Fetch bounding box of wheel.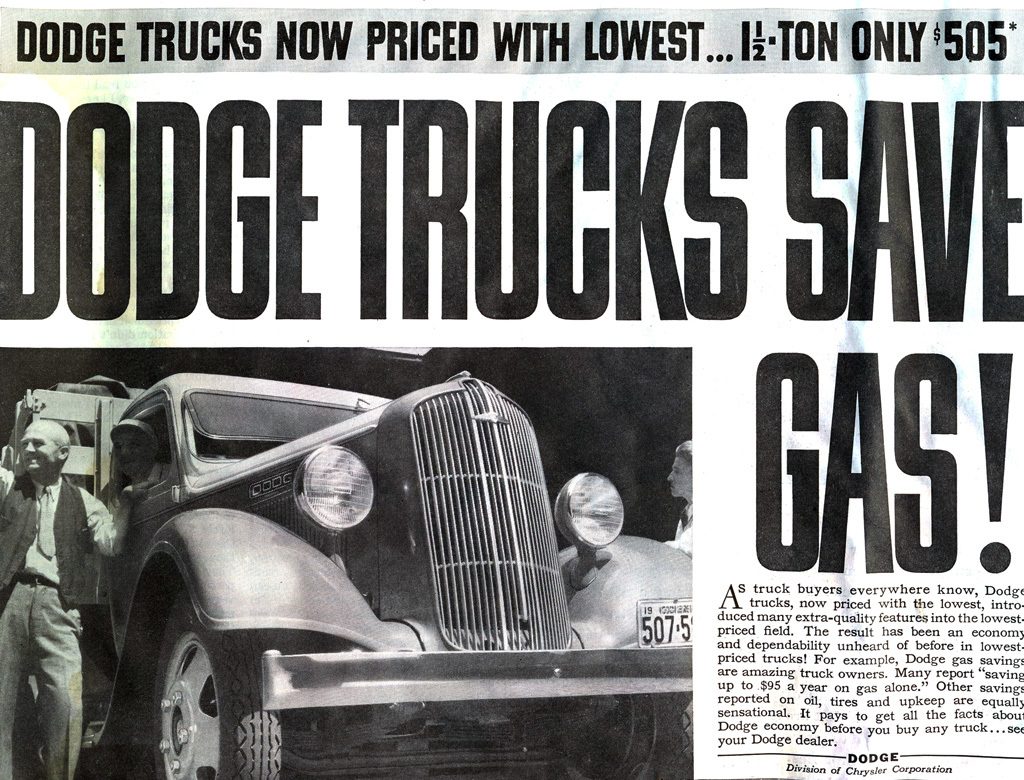
Bbox: bbox=(103, 594, 276, 764).
